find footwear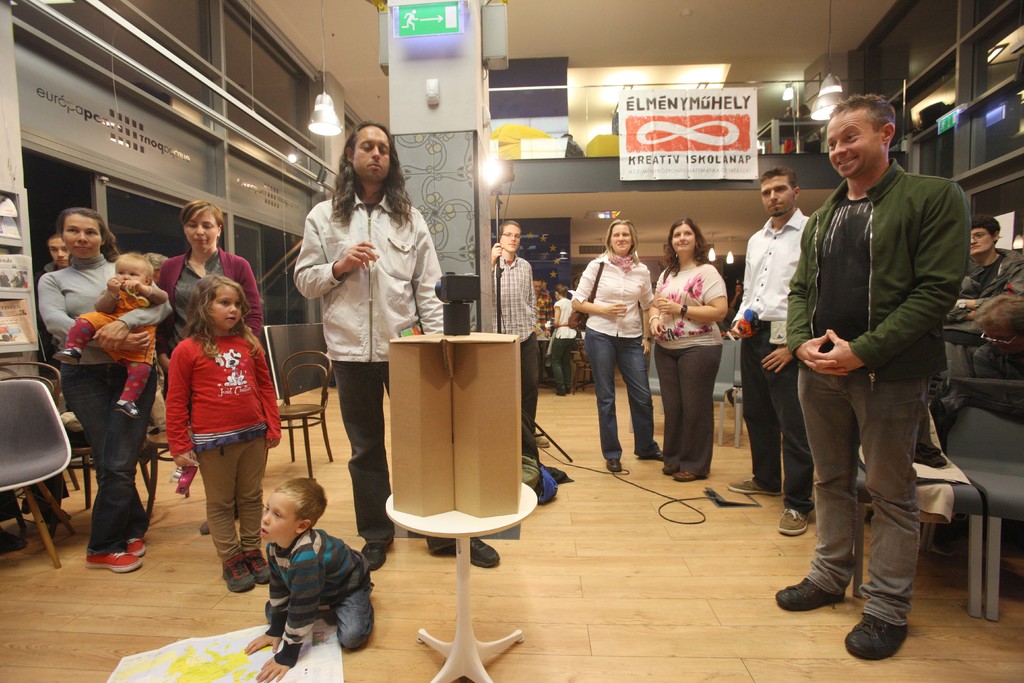
Rect(781, 506, 810, 533)
